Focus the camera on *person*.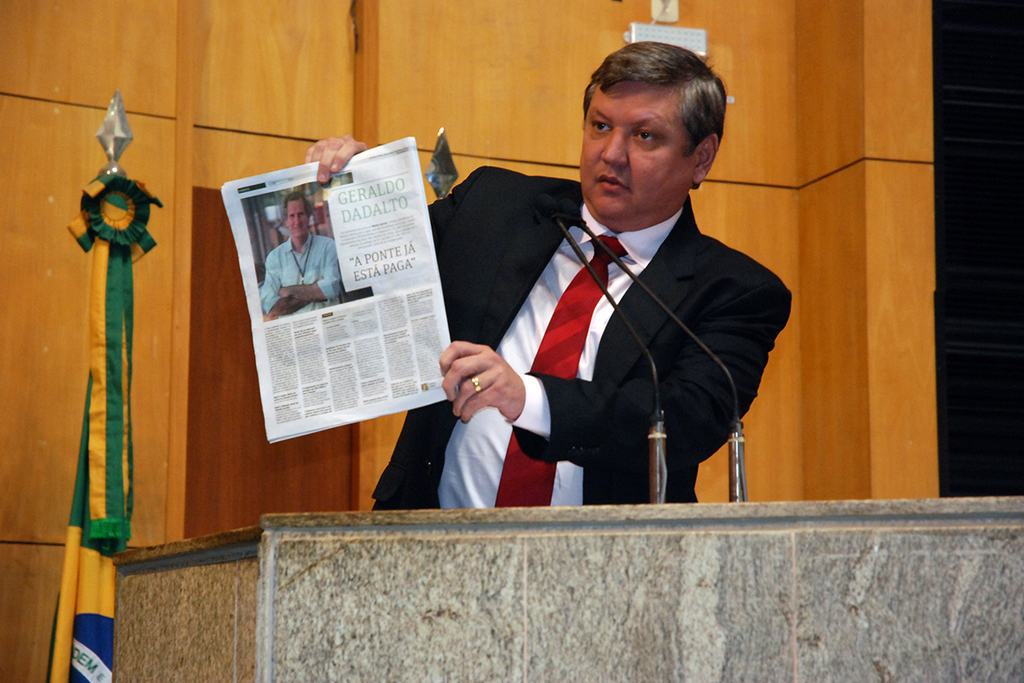
Focus region: (255, 186, 353, 325).
